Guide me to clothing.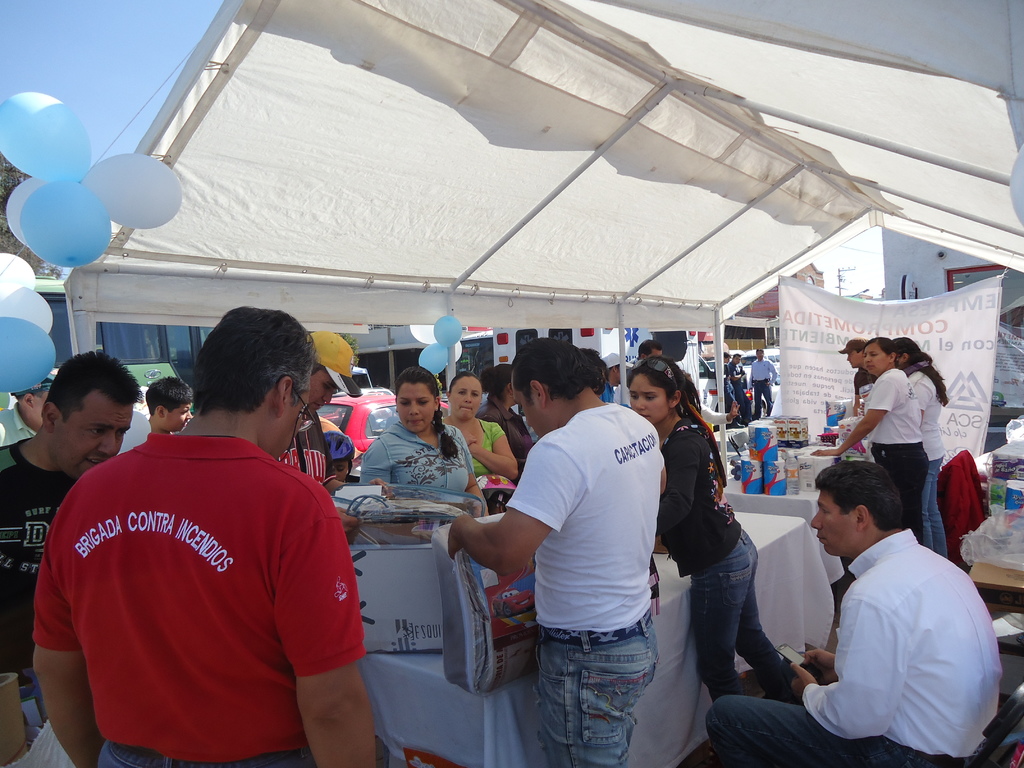
Guidance: [left=463, top=414, right=505, bottom=506].
